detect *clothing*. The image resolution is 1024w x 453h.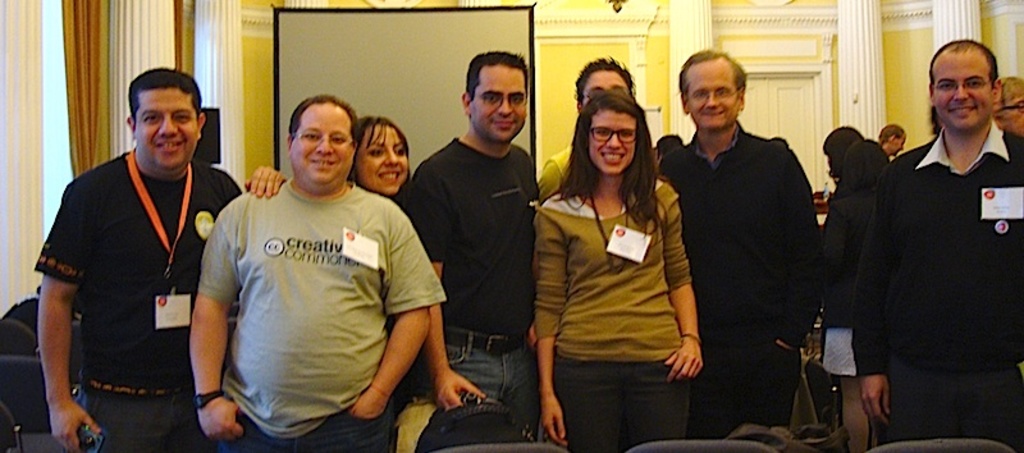
box=[530, 136, 663, 198].
